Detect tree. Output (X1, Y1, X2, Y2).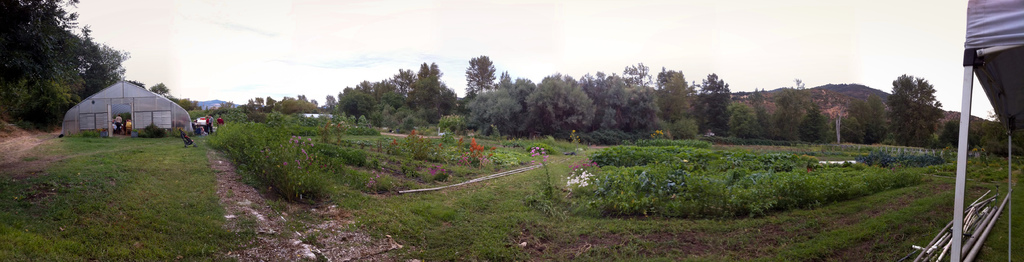
(698, 68, 726, 138).
